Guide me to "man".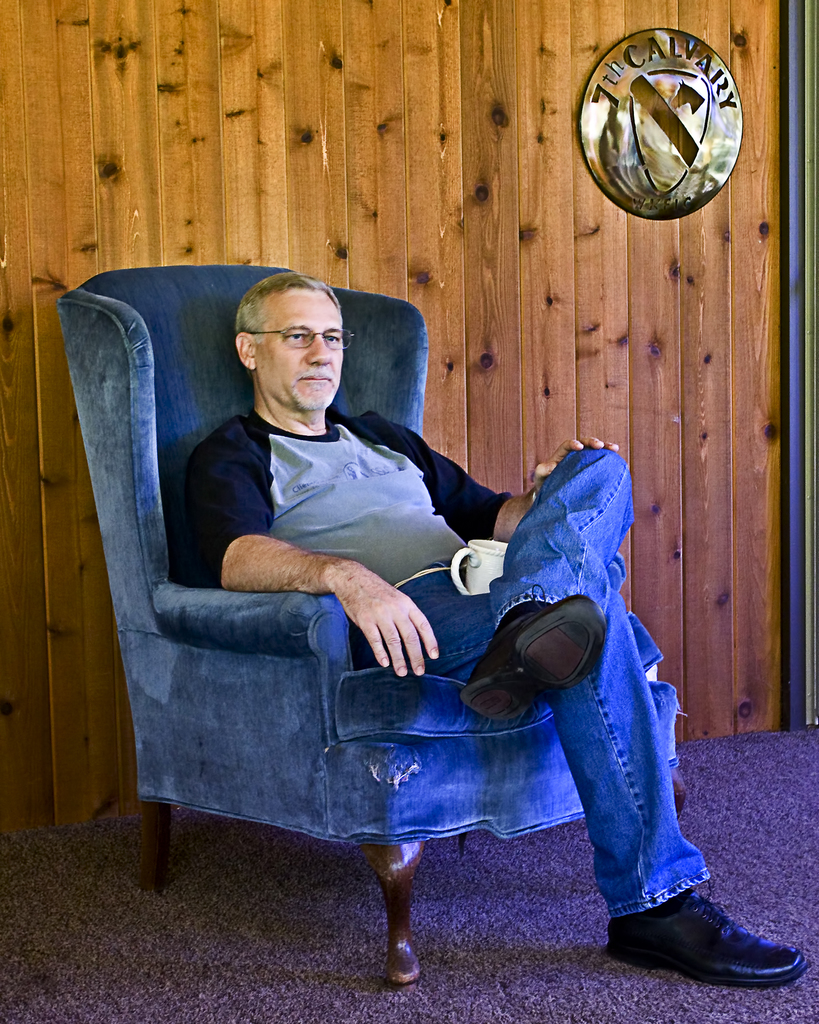
Guidance: bbox=(182, 269, 811, 990).
